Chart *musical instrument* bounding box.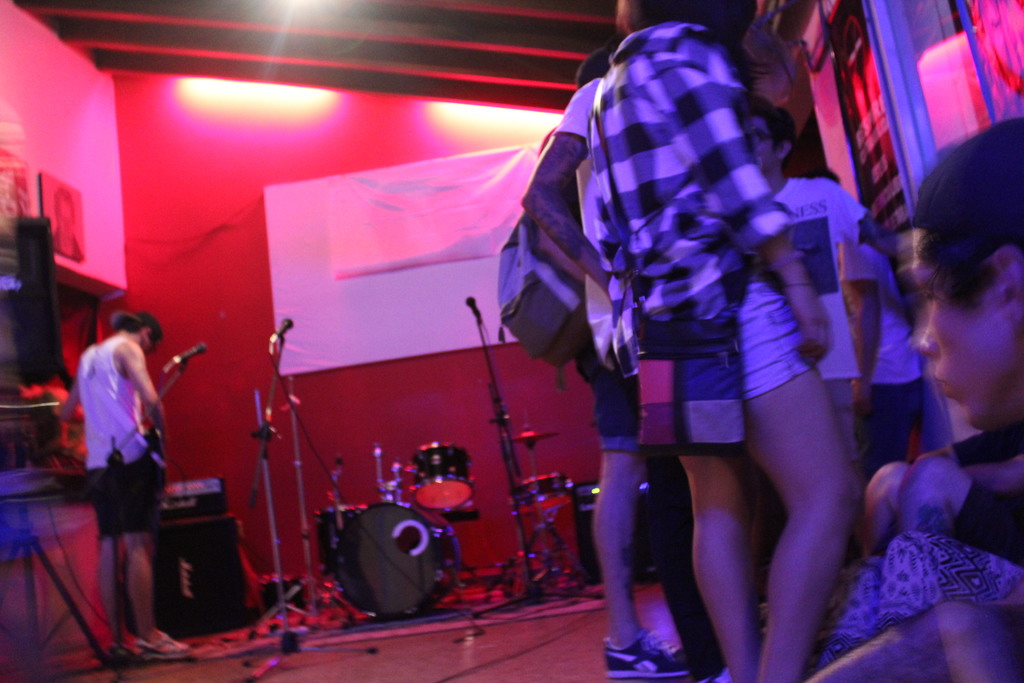
Charted: l=347, t=500, r=440, b=618.
